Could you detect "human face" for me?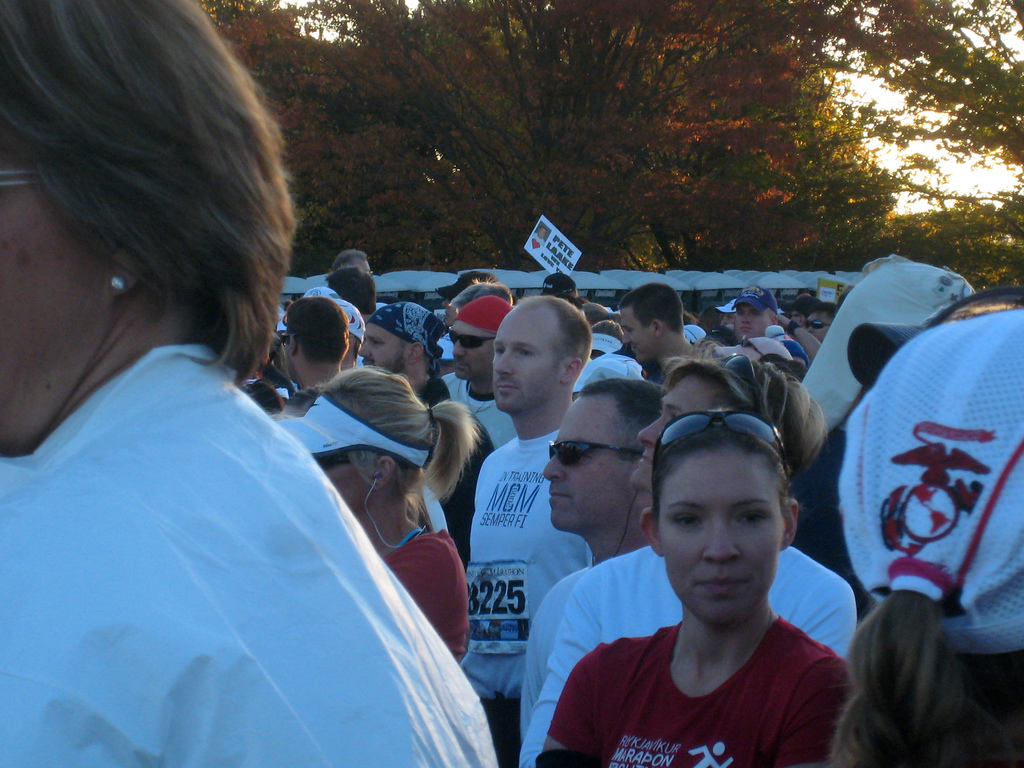
Detection result: box(621, 309, 653, 368).
